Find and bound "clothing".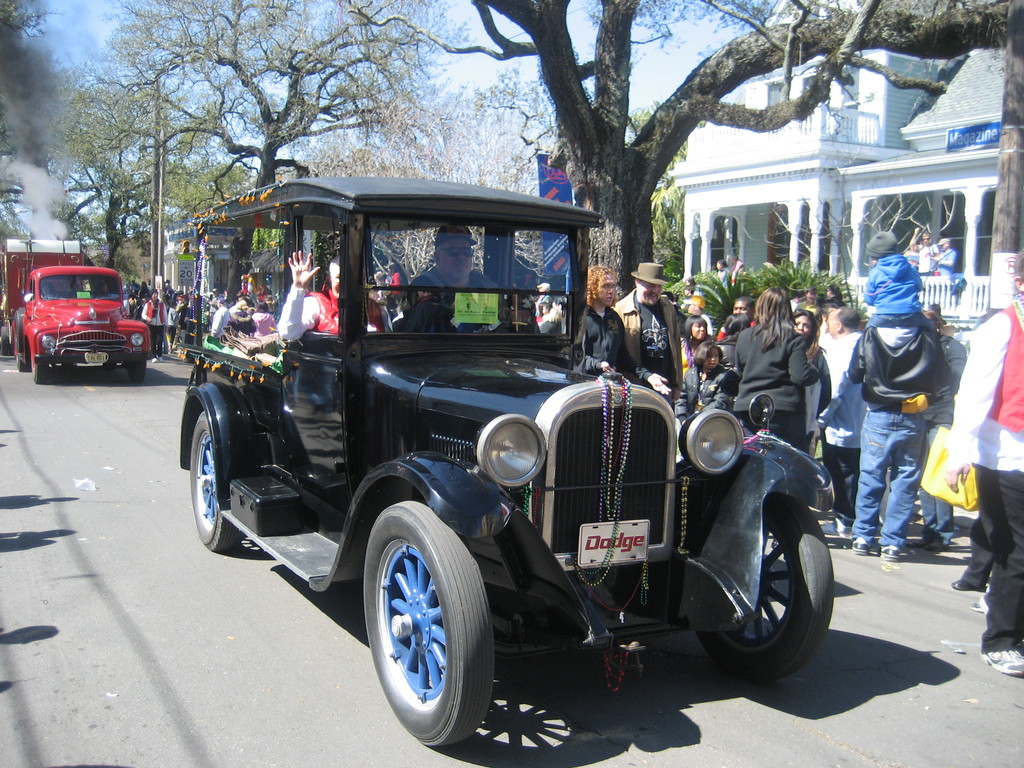
Bound: (left=841, top=228, right=959, bottom=572).
